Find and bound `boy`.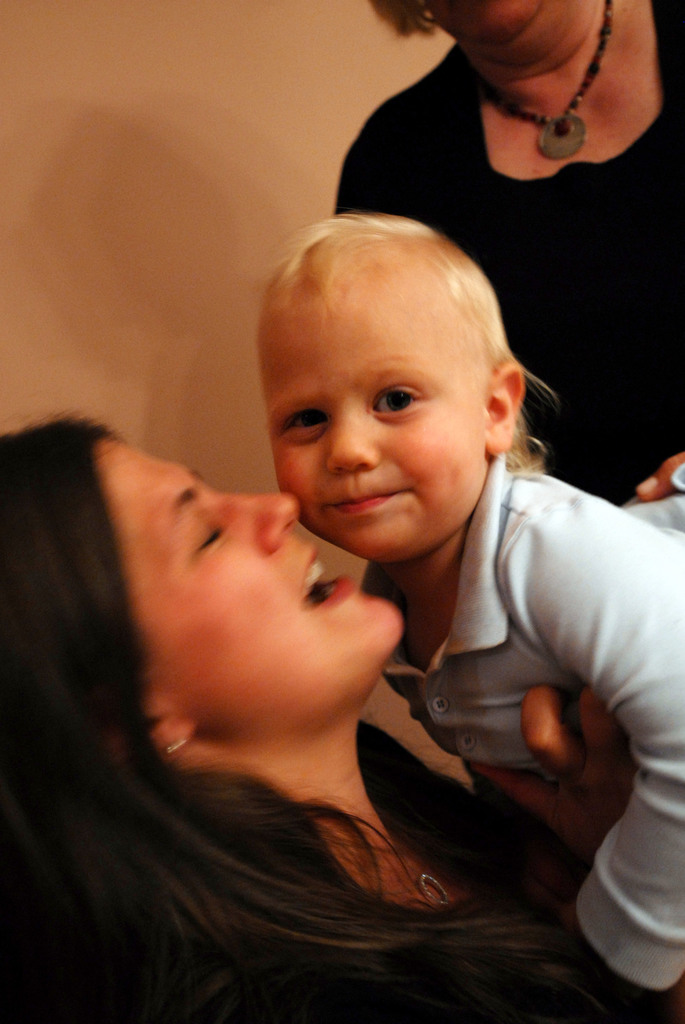
Bound: rect(248, 211, 684, 995).
